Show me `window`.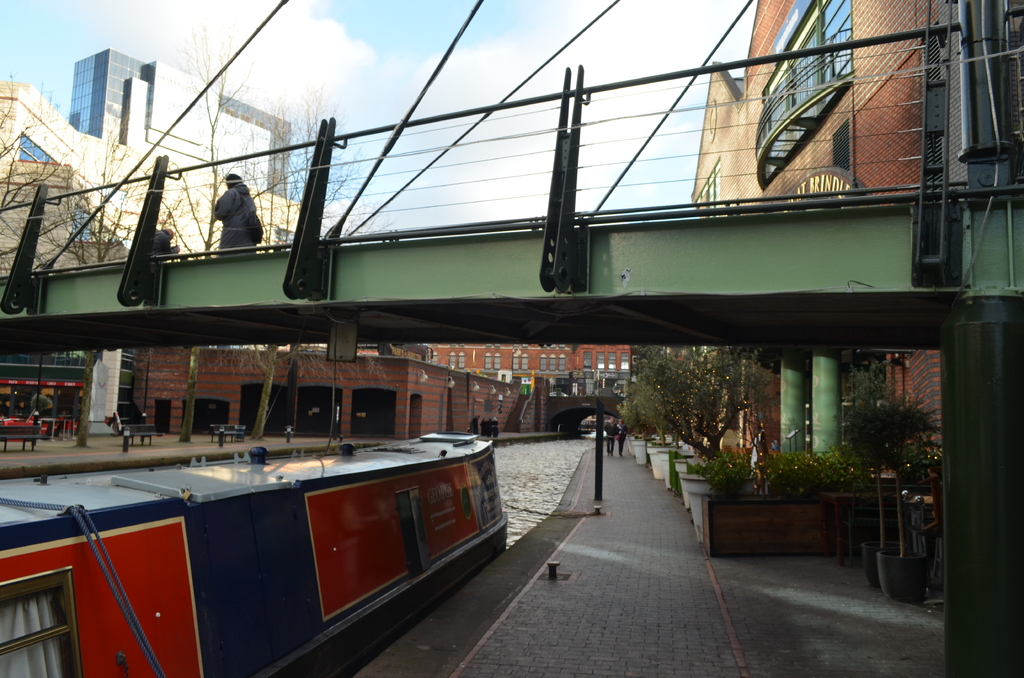
`window` is here: x1=620 y1=353 x2=628 y2=369.
